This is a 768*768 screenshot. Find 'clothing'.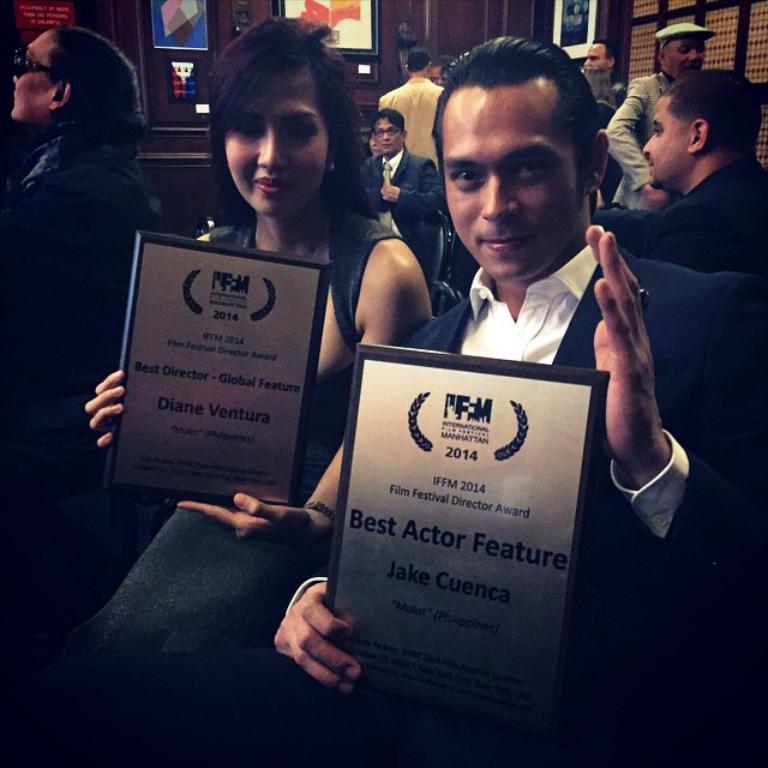
Bounding box: region(650, 14, 728, 41).
